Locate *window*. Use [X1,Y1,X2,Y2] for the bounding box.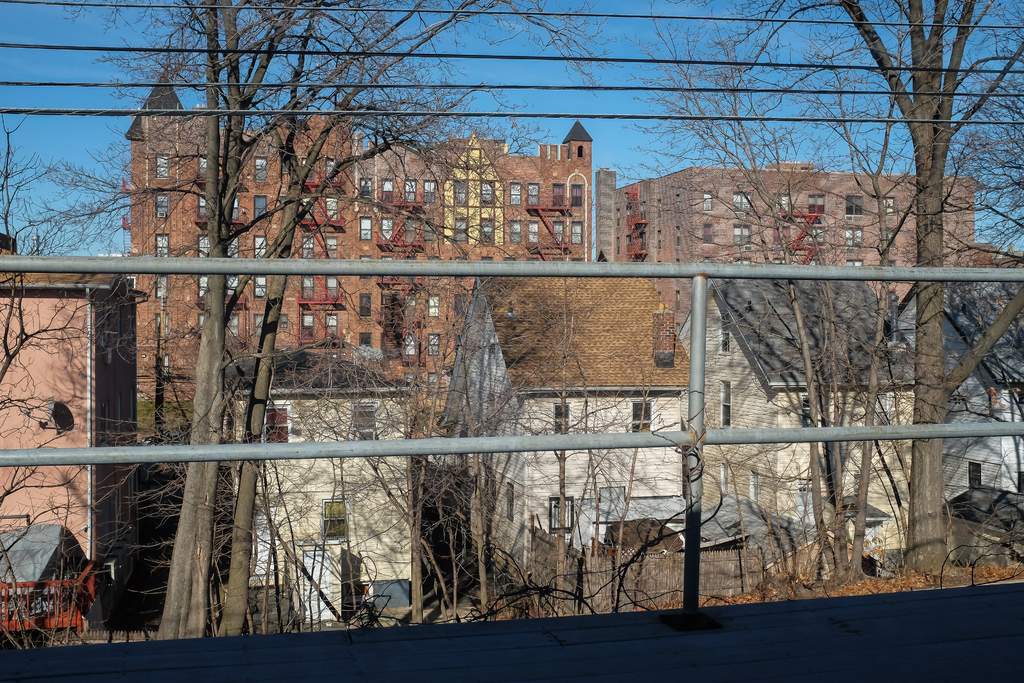
[810,192,826,219].
